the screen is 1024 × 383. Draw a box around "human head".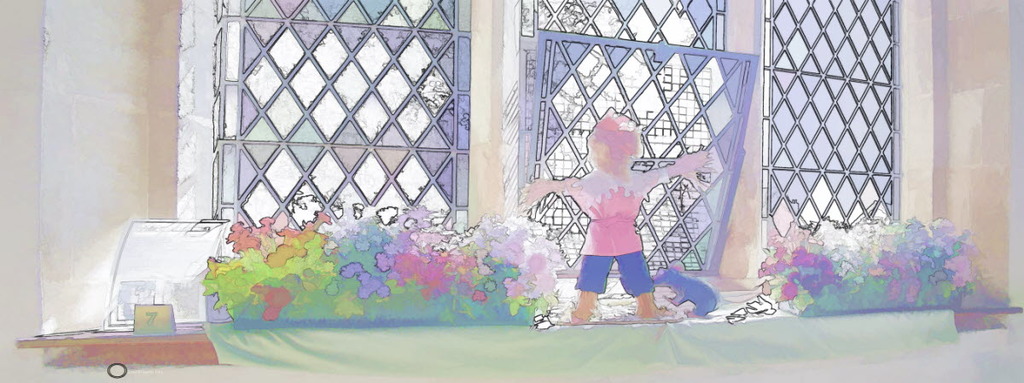
bbox=[586, 113, 649, 176].
